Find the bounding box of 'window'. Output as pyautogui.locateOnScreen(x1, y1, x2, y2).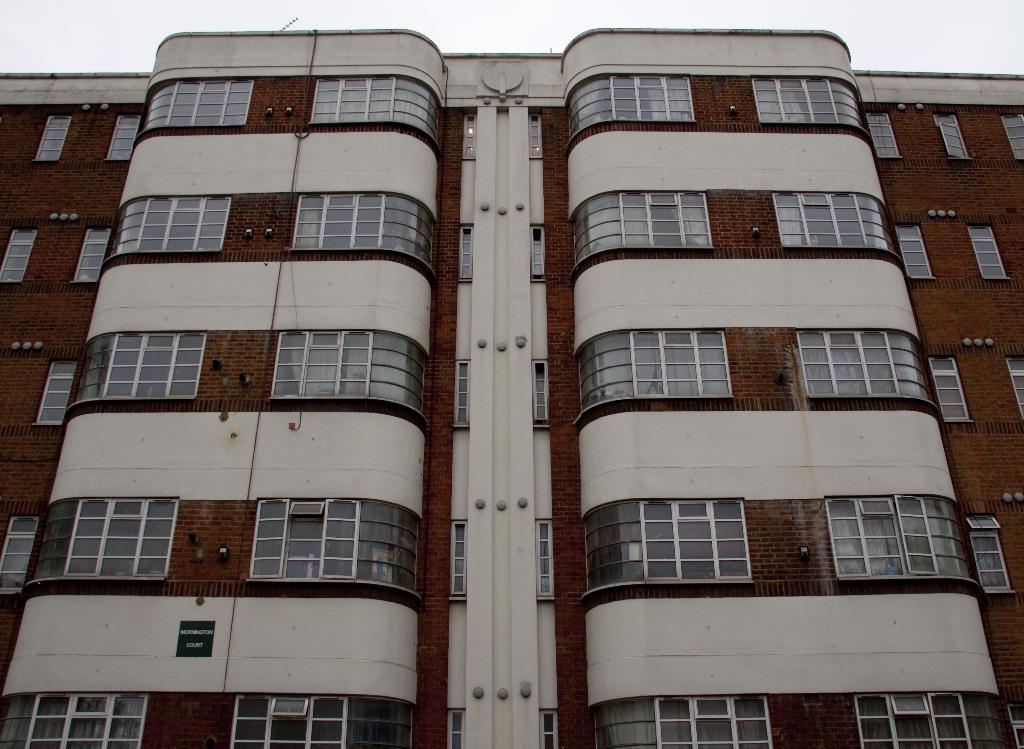
pyautogui.locateOnScreen(35, 331, 210, 423).
